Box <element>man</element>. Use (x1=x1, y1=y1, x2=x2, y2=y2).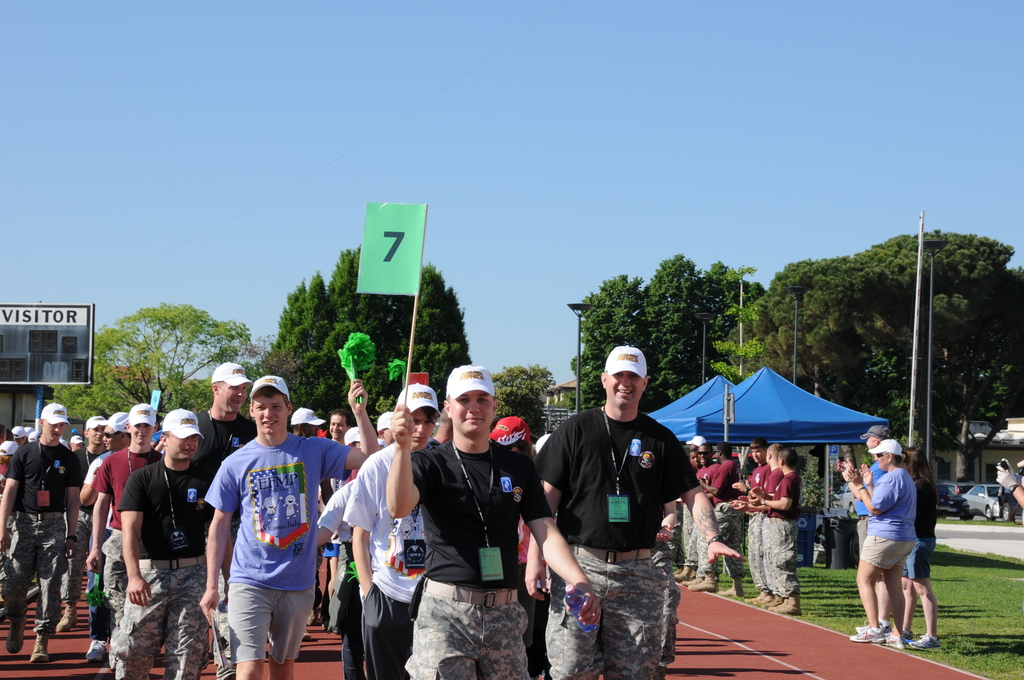
(x1=740, y1=442, x2=781, y2=604).
